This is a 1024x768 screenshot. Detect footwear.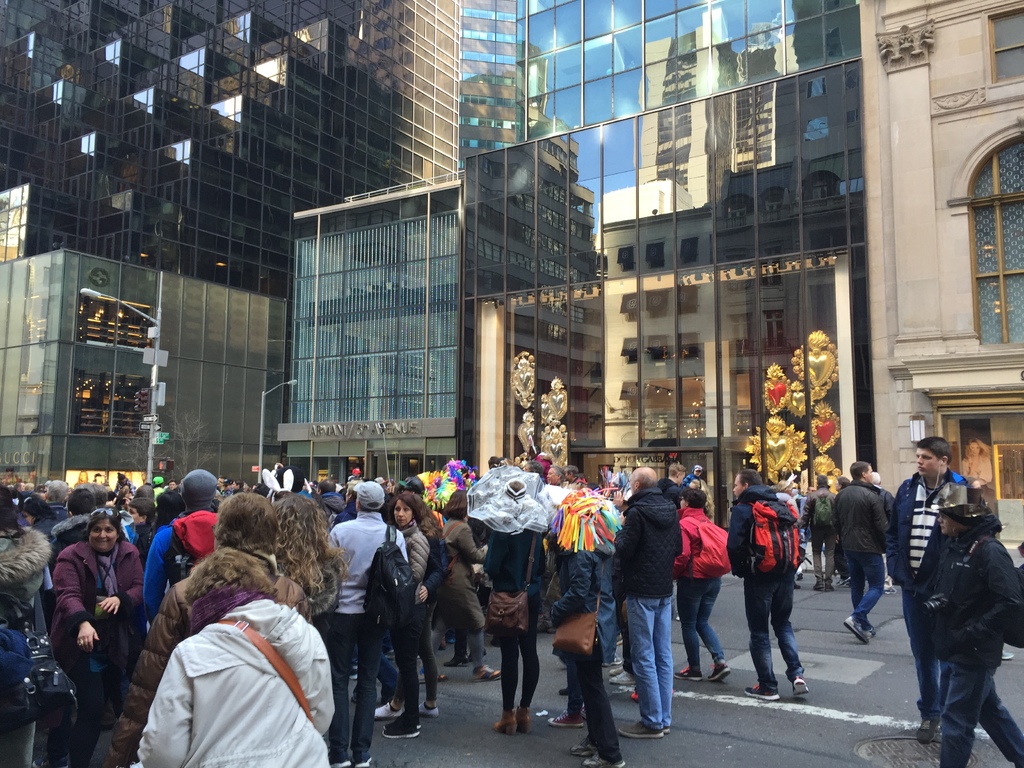
locate(545, 707, 584, 730).
